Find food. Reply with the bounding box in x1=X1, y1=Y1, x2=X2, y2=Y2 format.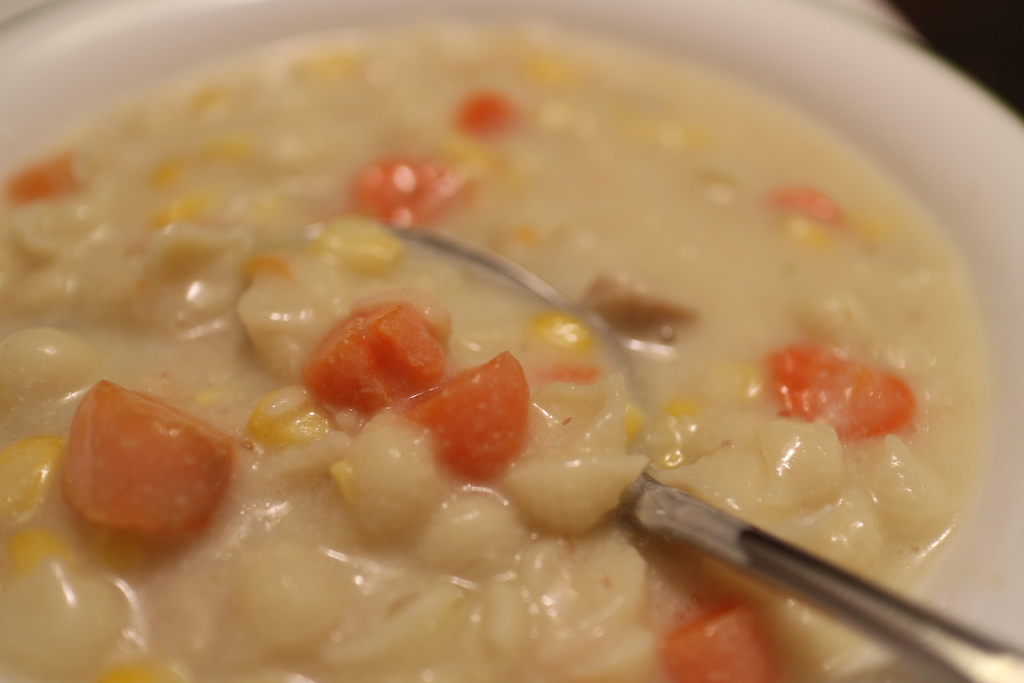
x1=44, y1=15, x2=1004, y2=655.
